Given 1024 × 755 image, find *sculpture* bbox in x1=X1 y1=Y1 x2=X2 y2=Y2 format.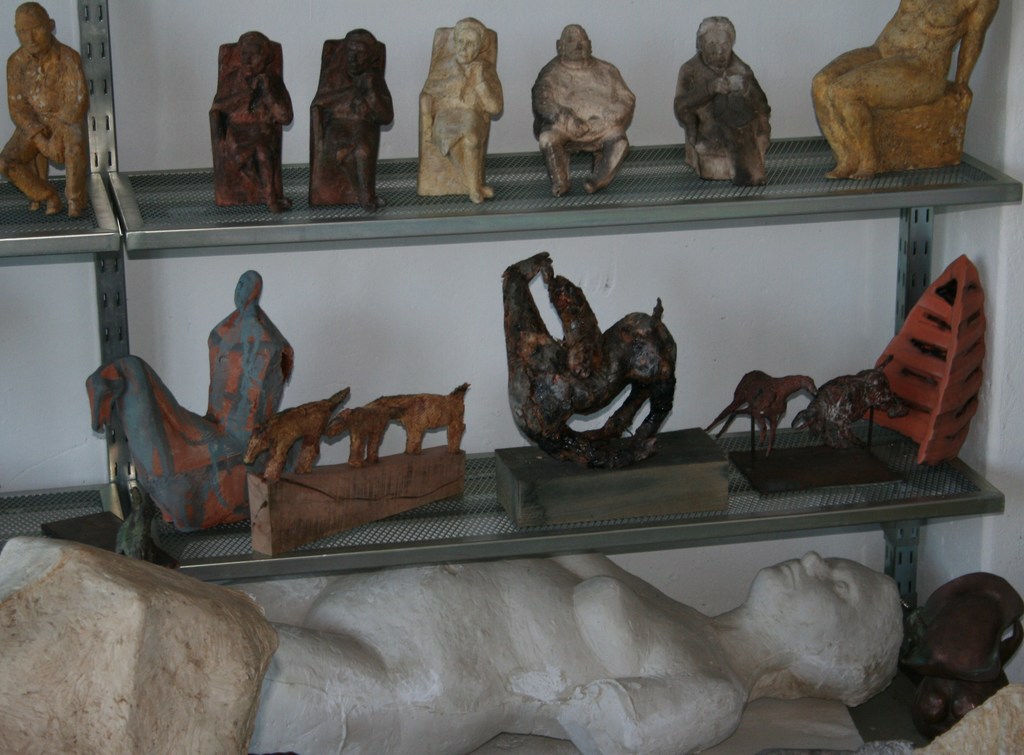
x1=678 y1=26 x2=789 y2=188.
